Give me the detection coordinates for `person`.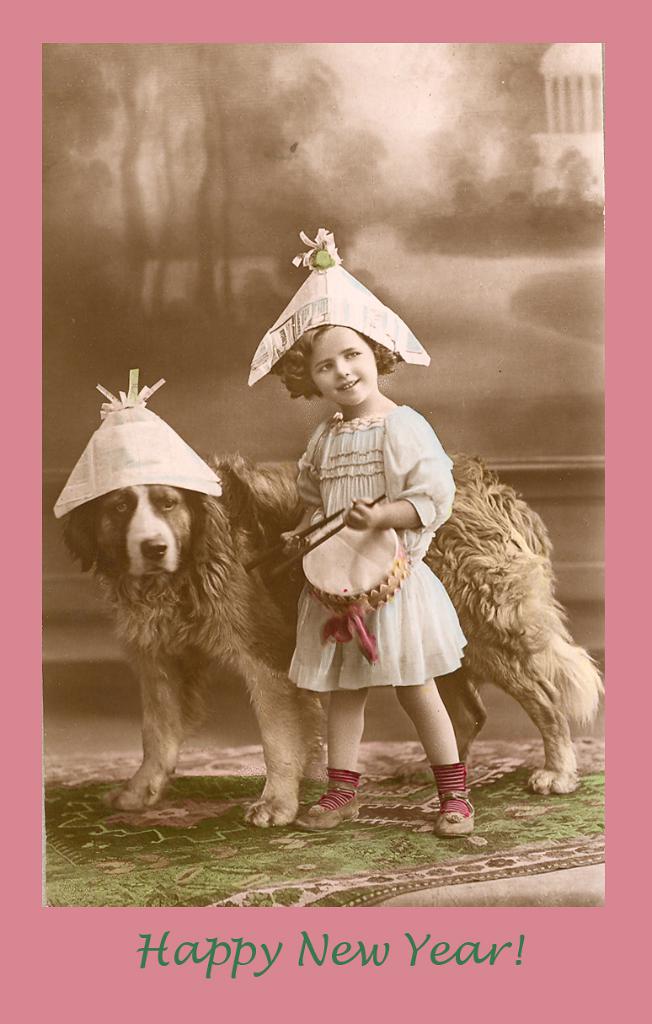
[x1=249, y1=225, x2=477, y2=840].
